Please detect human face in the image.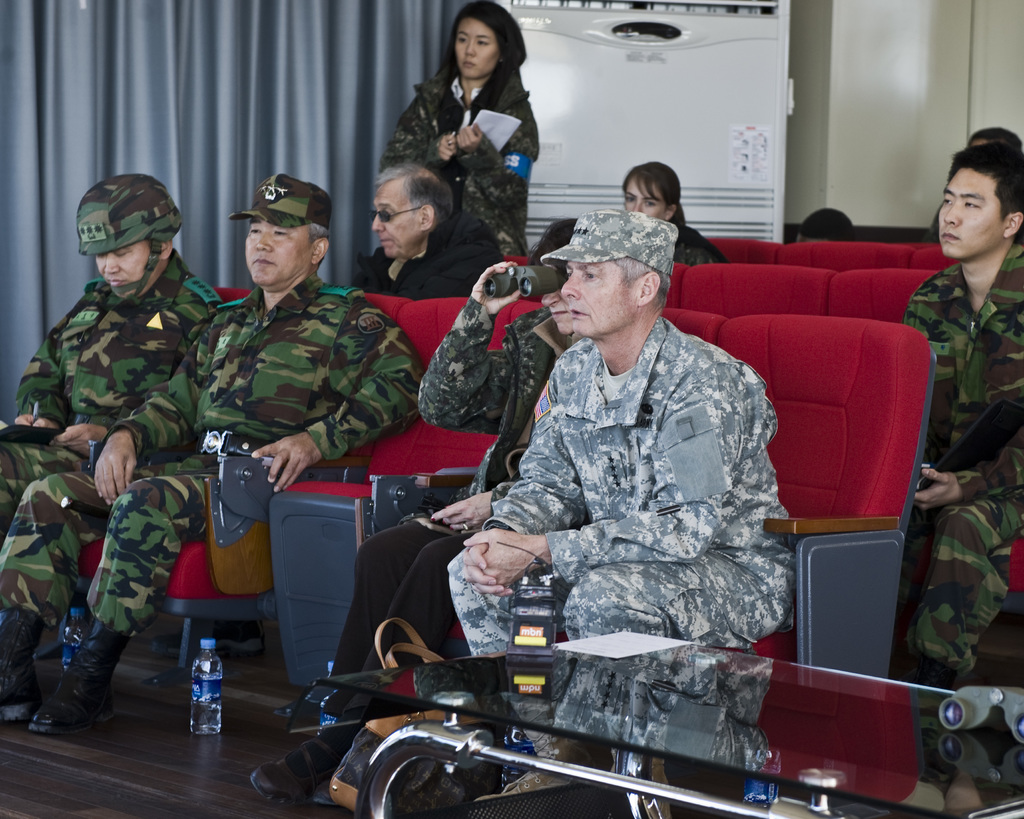
454:14:498:79.
